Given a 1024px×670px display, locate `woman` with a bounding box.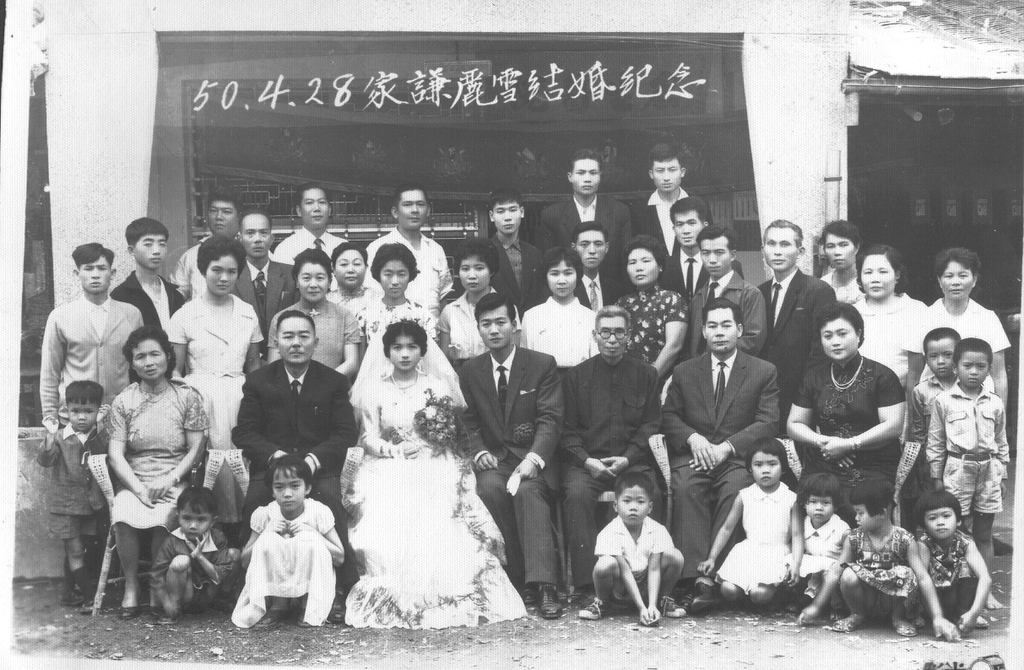
Located: pyautogui.locateOnScreen(261, 257, 359, 374).
